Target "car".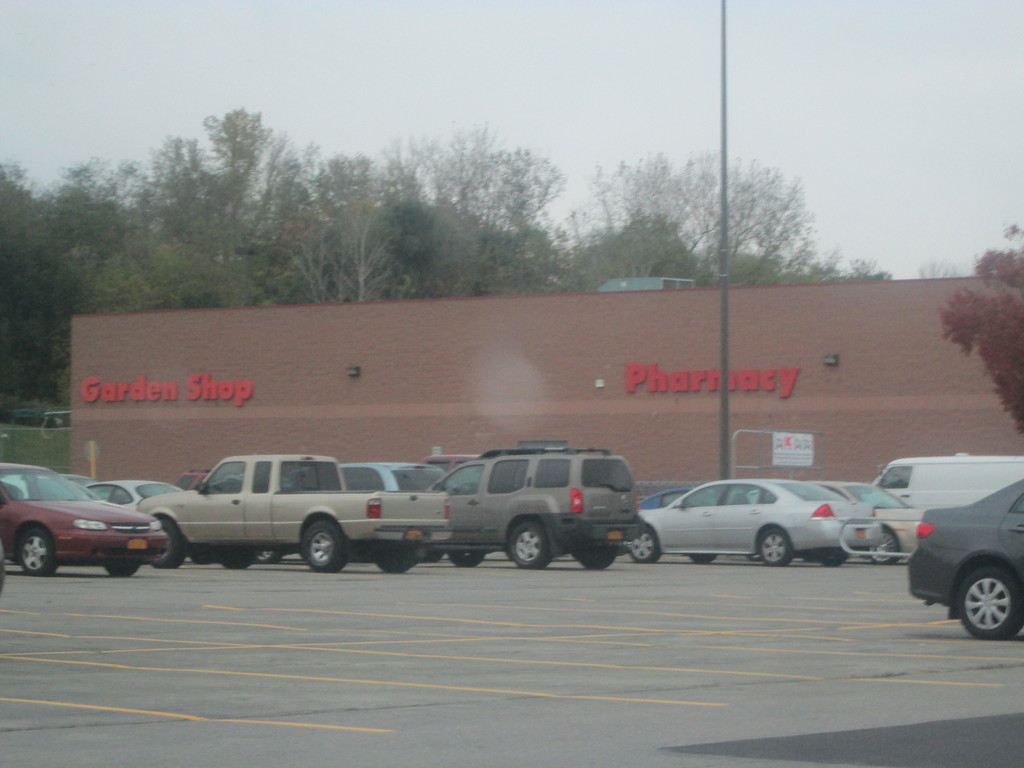
Target region: (left=0, top=462, right=165, bottom=584).
